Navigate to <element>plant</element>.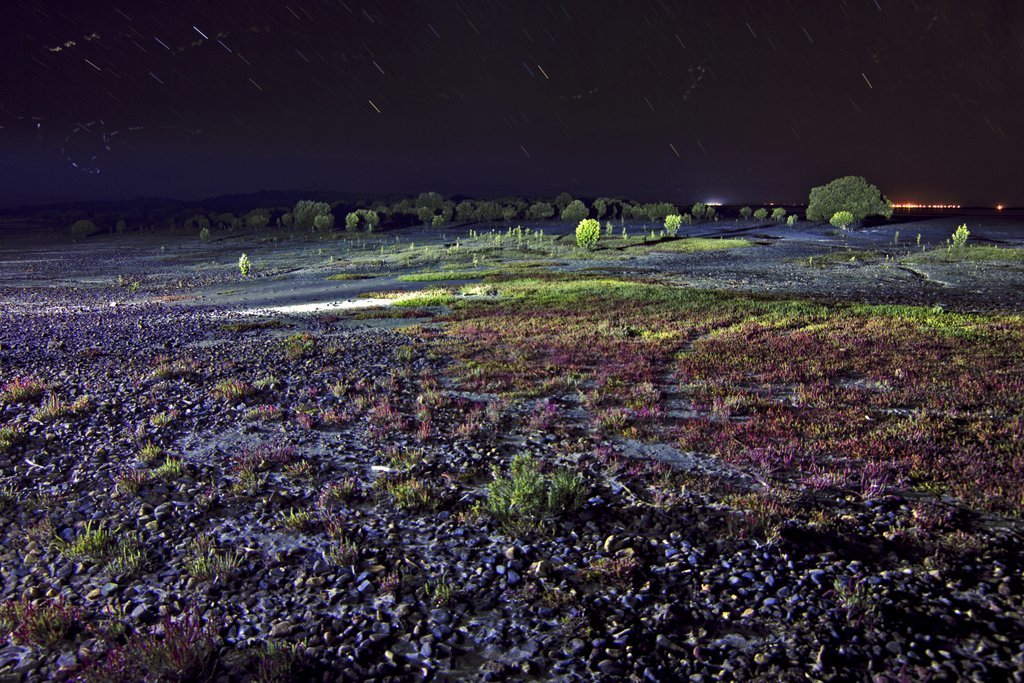
Navigation target: (x1=898, y1=504, x2=970, y2=541).
